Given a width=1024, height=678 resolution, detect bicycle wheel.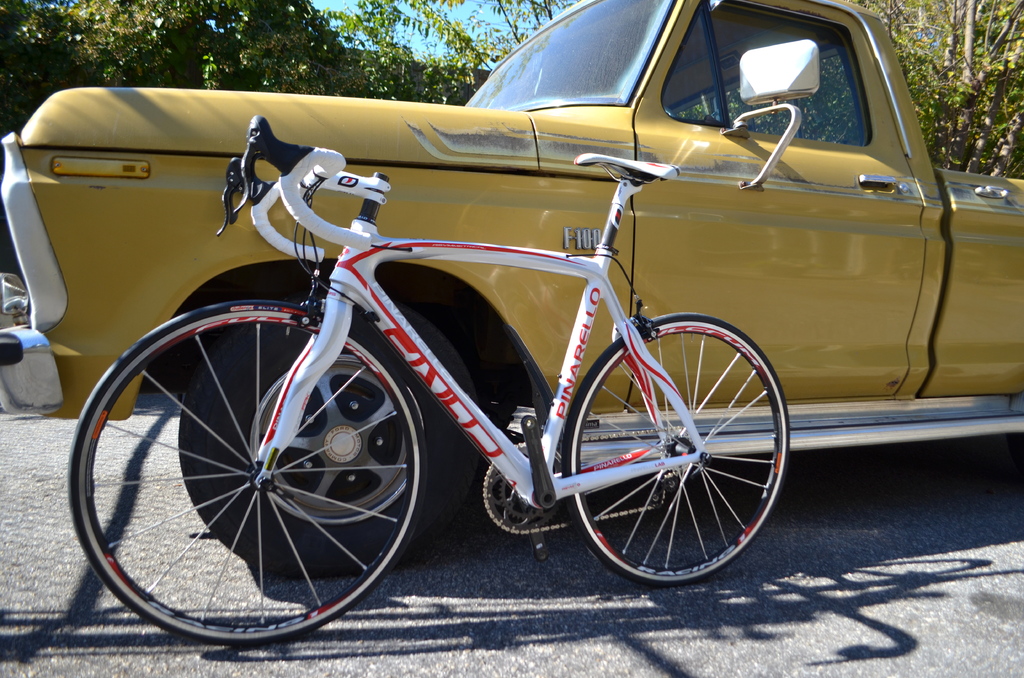
l=563, t=311, r=790, b=585.
